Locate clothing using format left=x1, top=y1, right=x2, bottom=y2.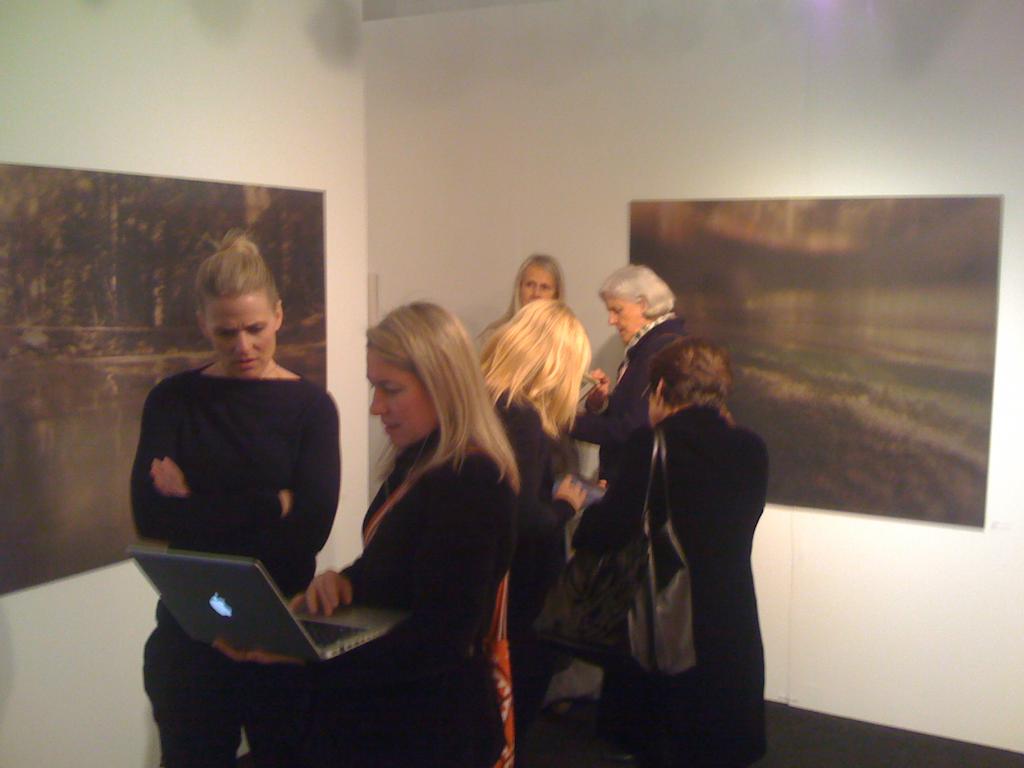
left=304, top=422, right=520, bottom=767.
